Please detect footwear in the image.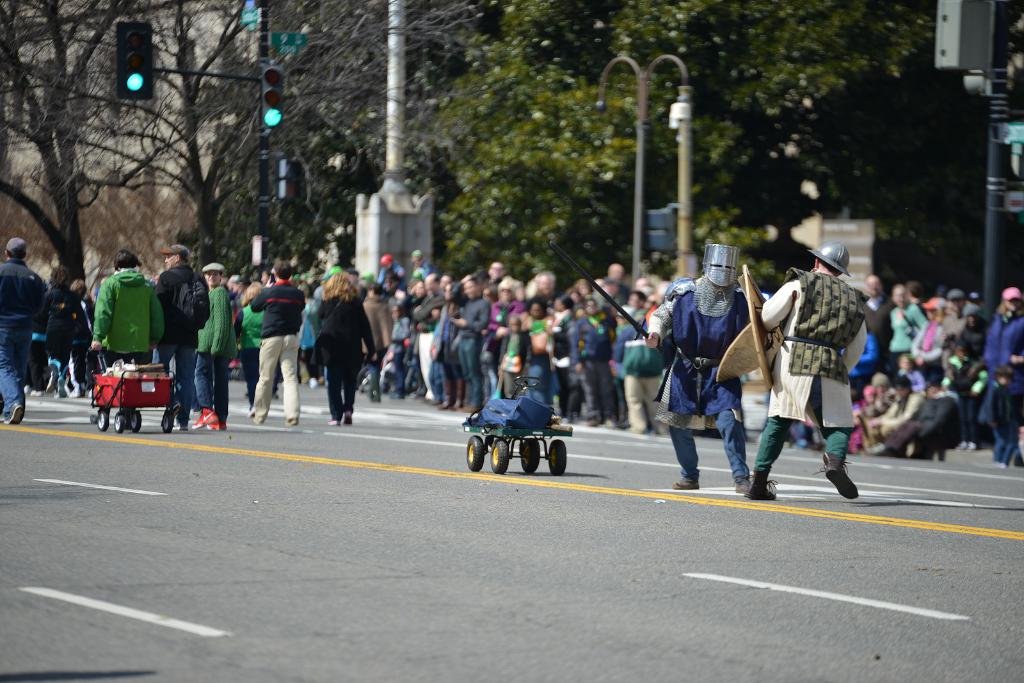
343/411/352/425.
